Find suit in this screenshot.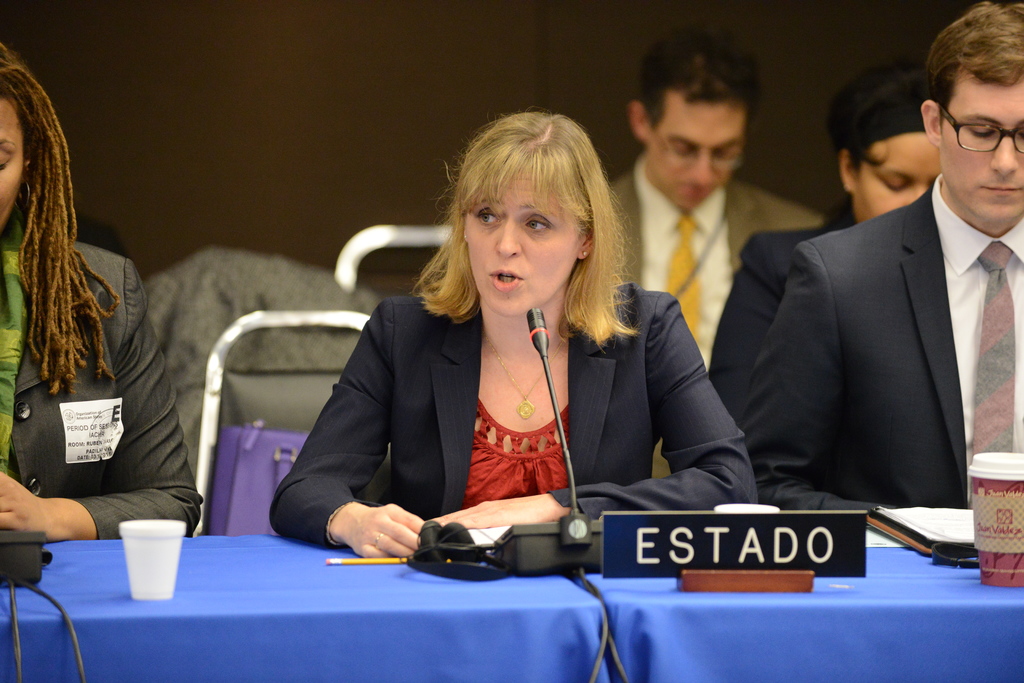
The bounding box for suit is [0, 236, 207, 540].
